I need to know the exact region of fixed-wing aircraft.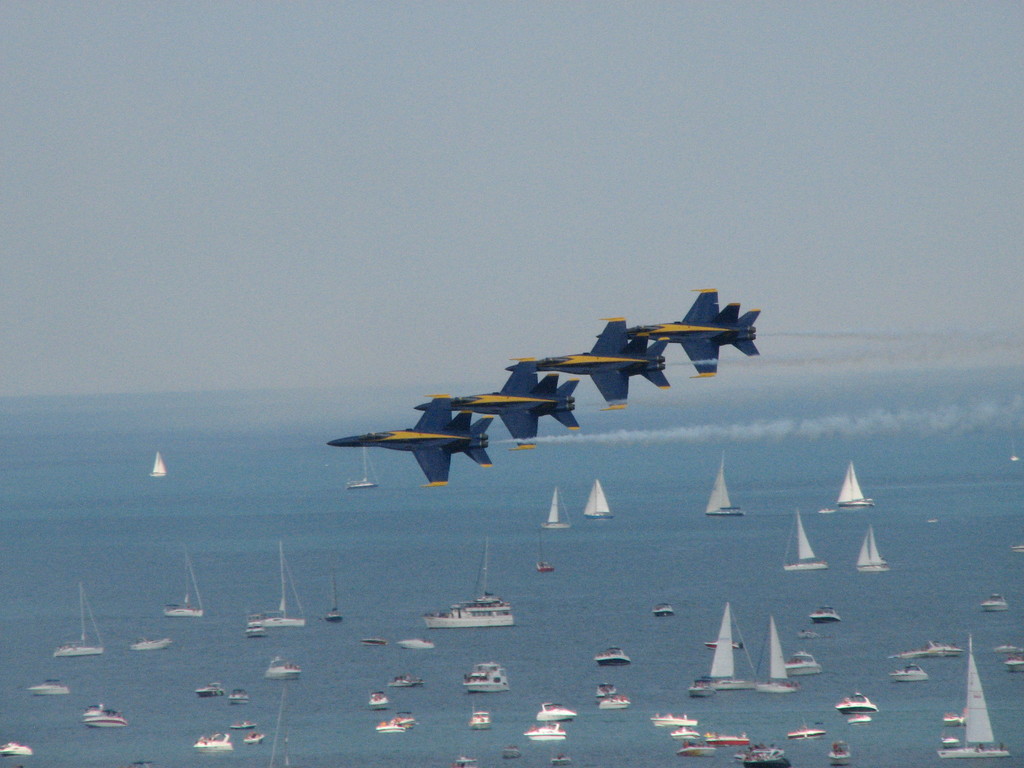
Region: <bbox>417, 356, 585, 448</bbox>.
